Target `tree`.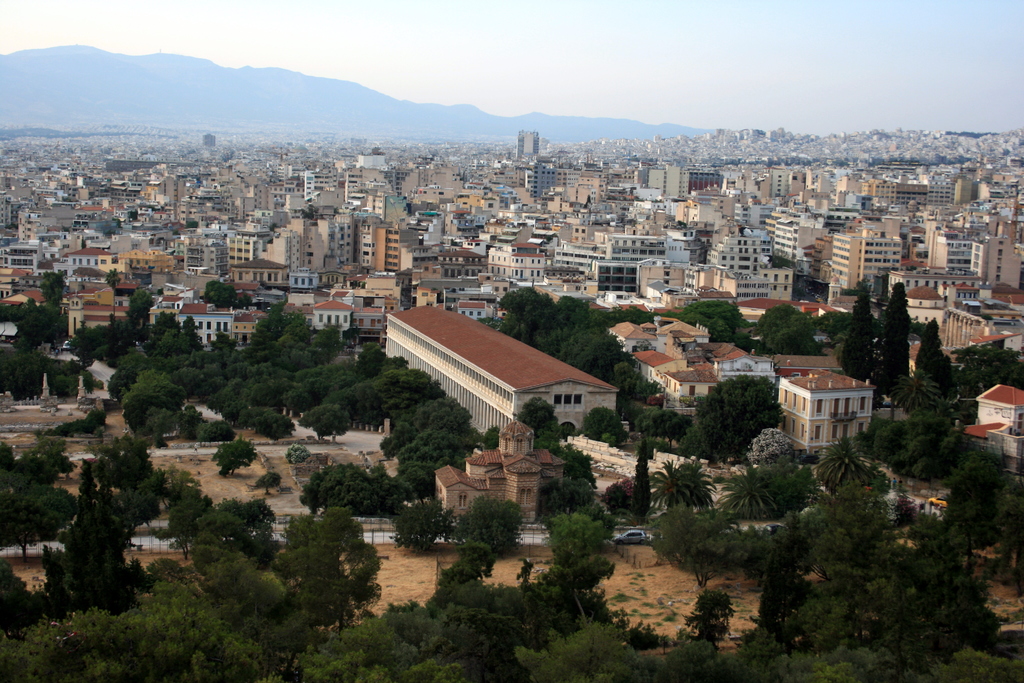
Target region: <region>158, 466, 201, 497</region>.
